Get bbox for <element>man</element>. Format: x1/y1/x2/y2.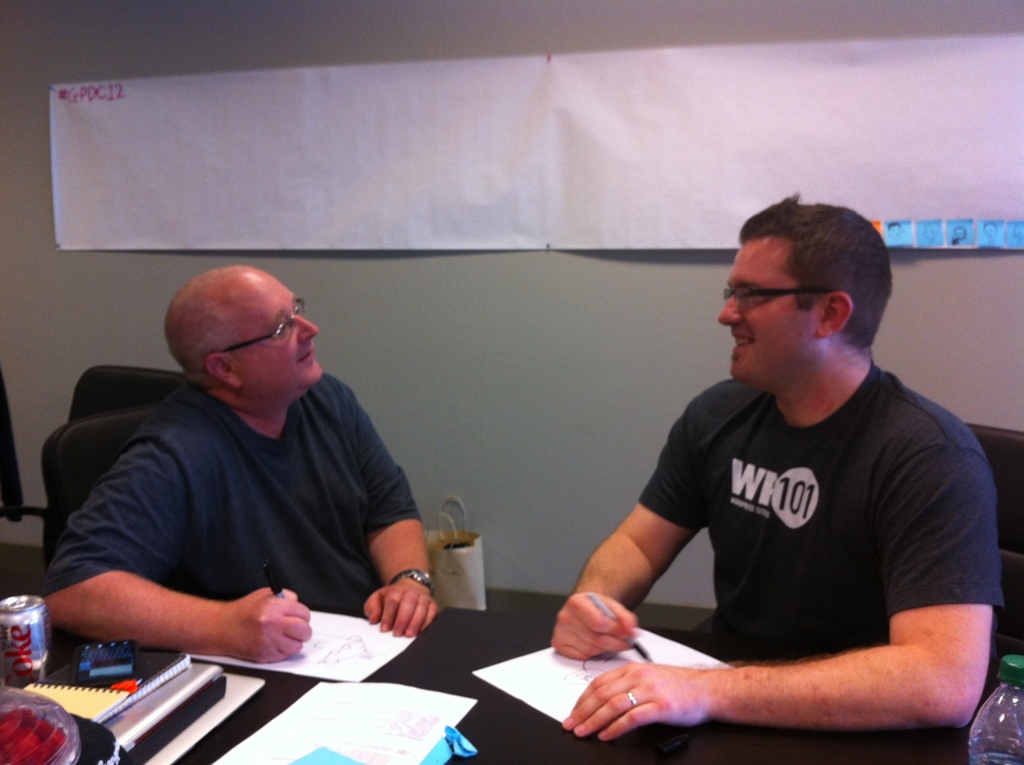
34/254/442/667.
